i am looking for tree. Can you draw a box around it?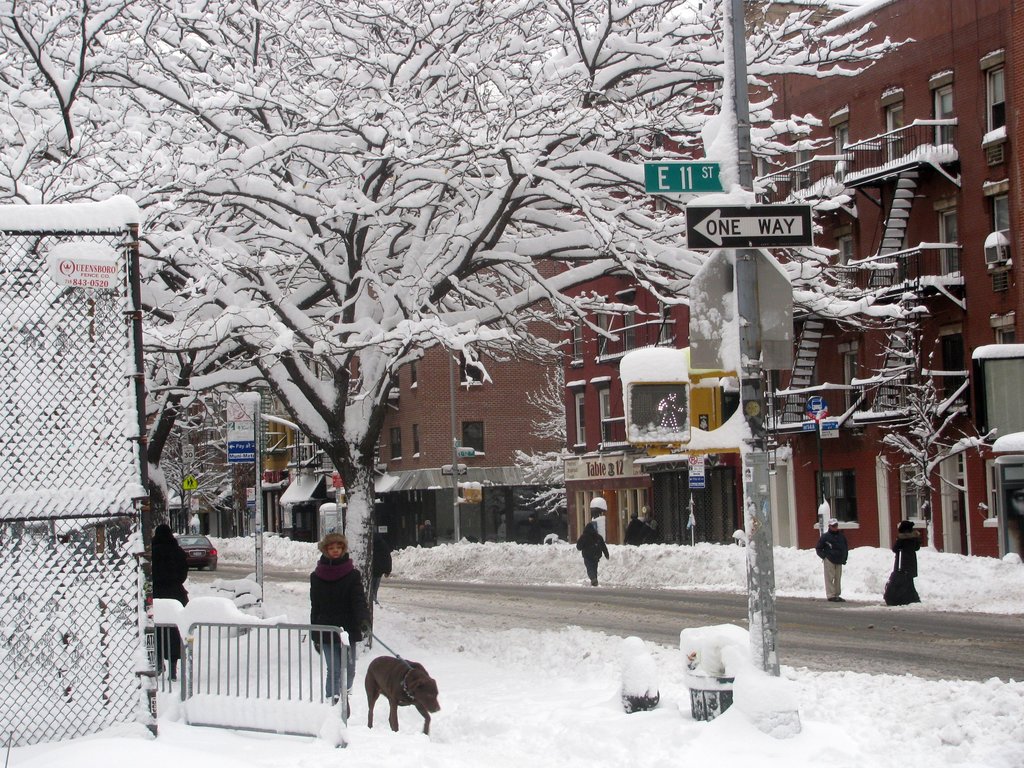
Sure, the bounding box is <region>853, 320, 1000, 545</region>.
